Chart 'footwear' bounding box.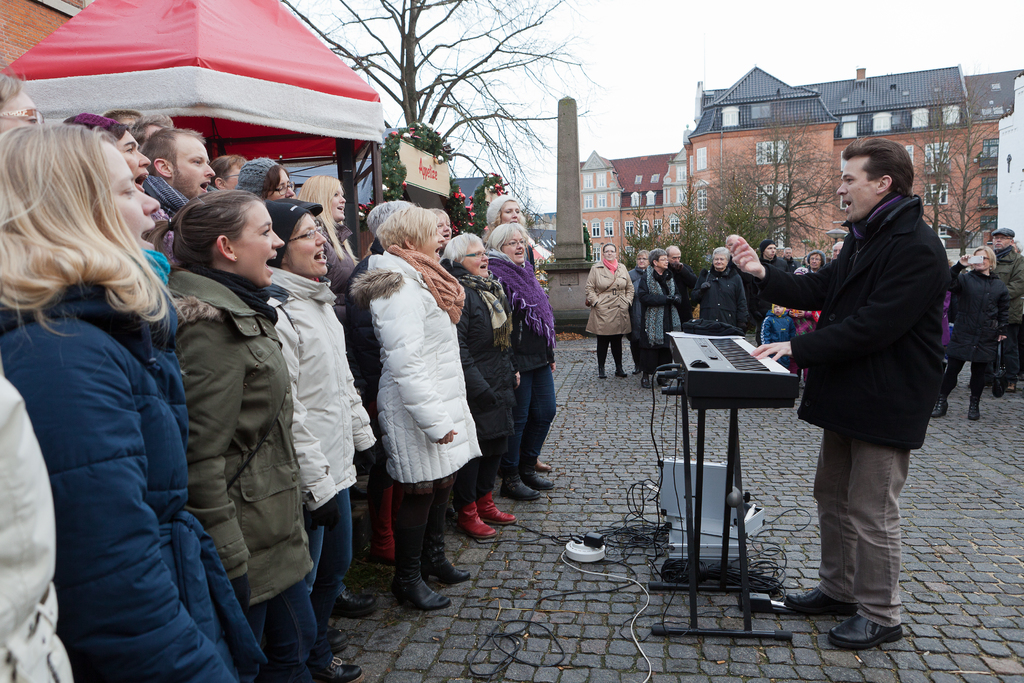
Charted: box(423, 492, 467, 584).
